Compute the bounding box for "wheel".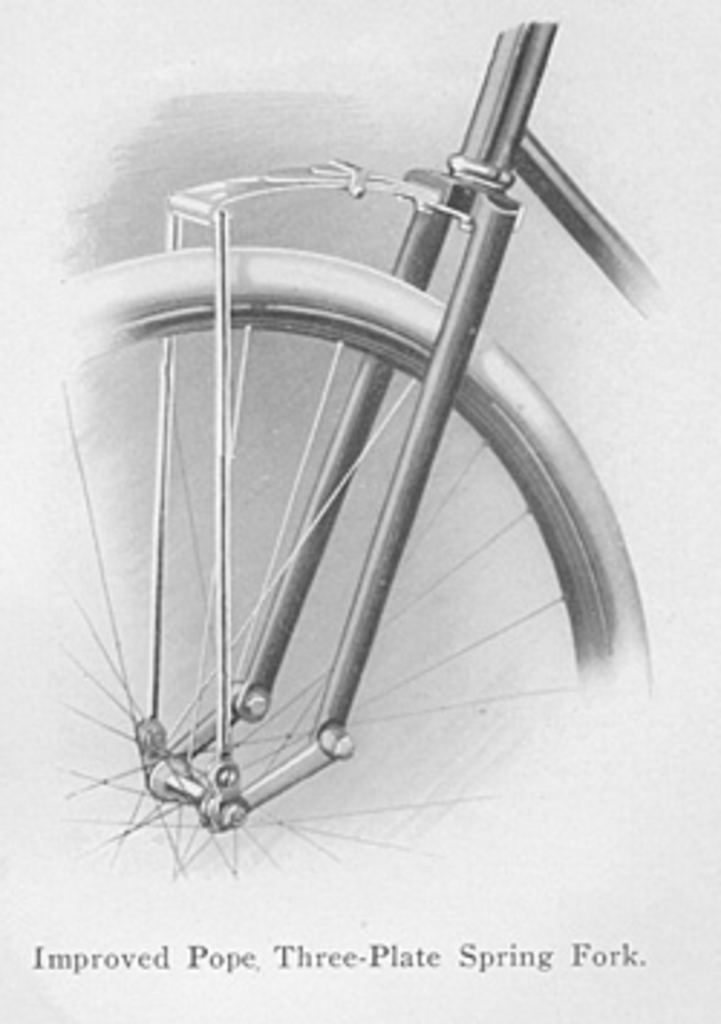
58:138:643:883.
